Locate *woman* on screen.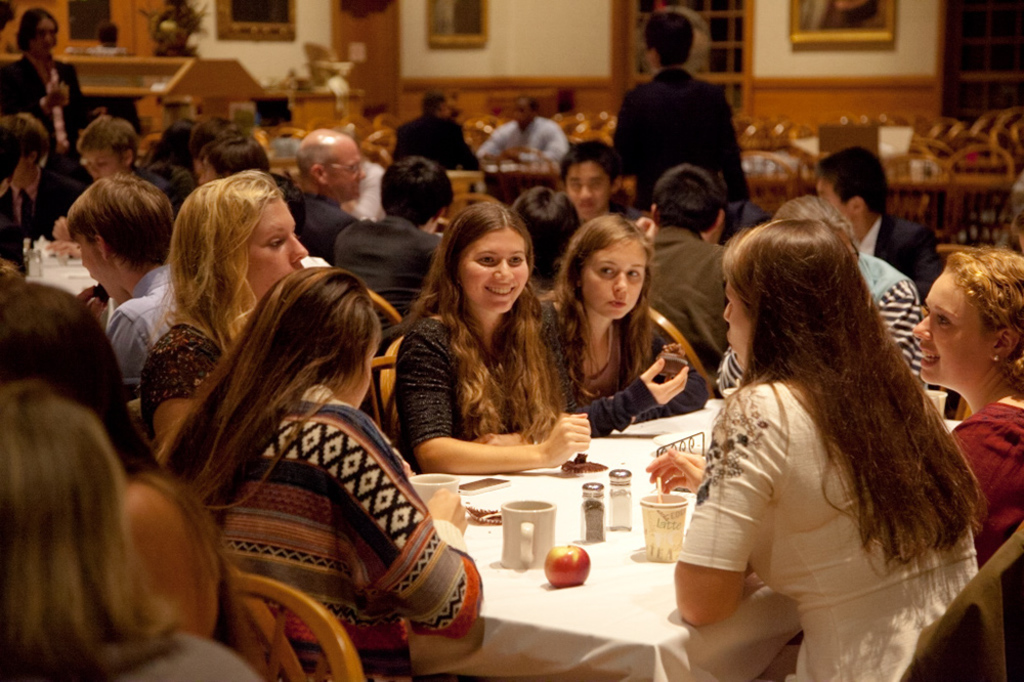
On screen at {"x1": 899, "y1": 239, "x2": 1023, "y2": 554}.
